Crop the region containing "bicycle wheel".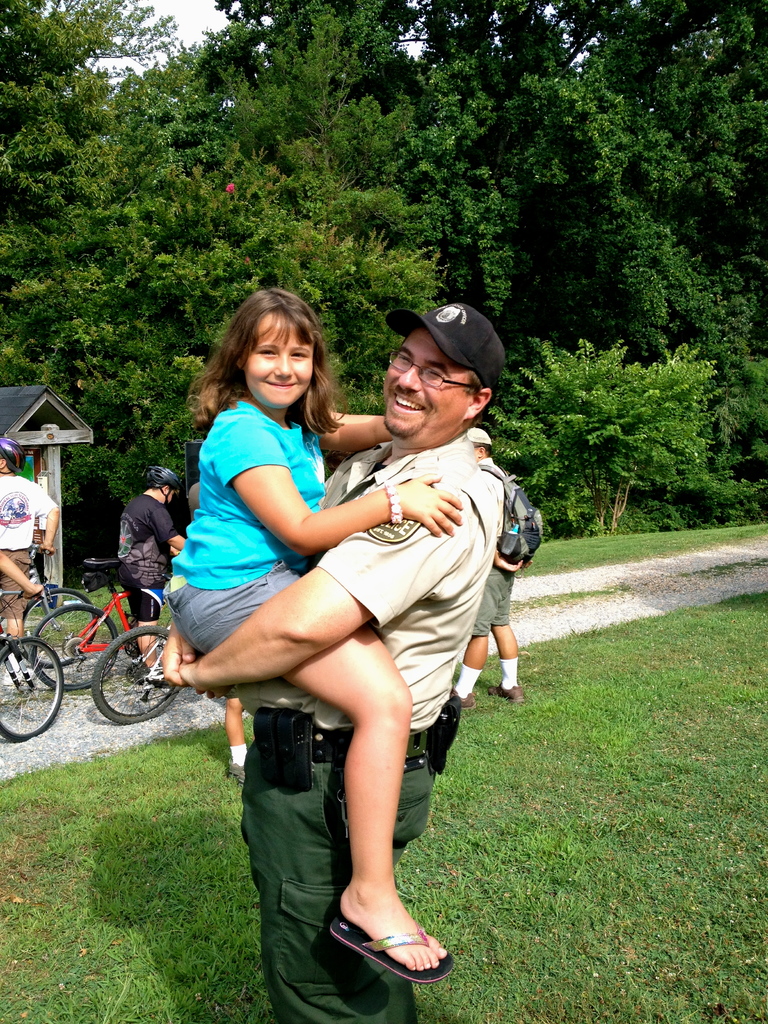
Crop region: x1=0, y1=636, x2=63, y2=740.
